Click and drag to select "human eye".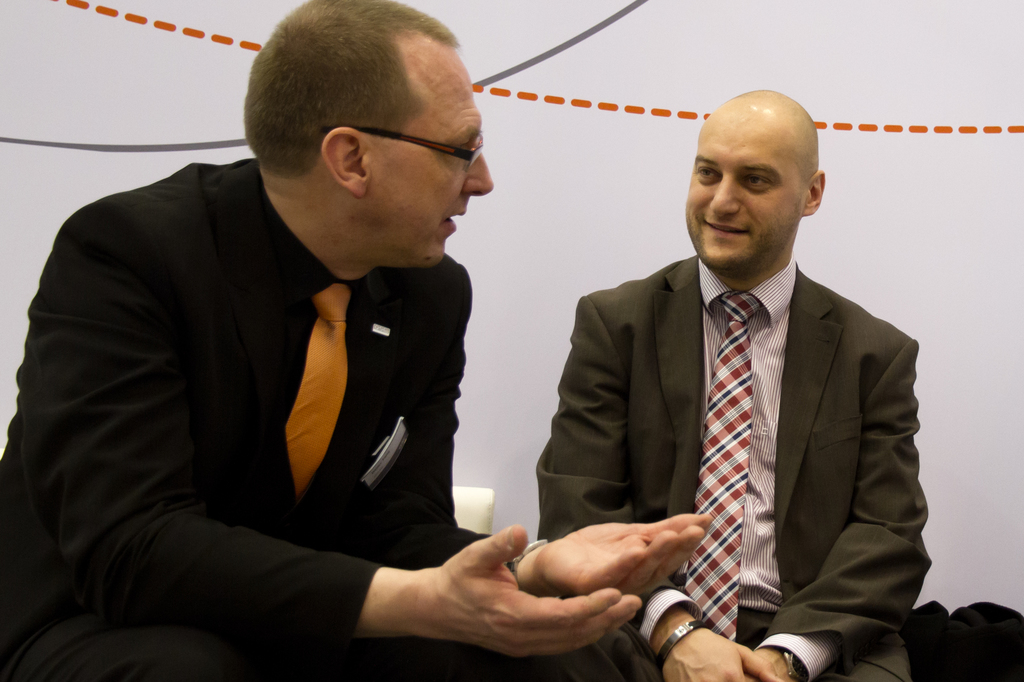
Selection: [x1=449, y1=138, x2=470, y2=159].
